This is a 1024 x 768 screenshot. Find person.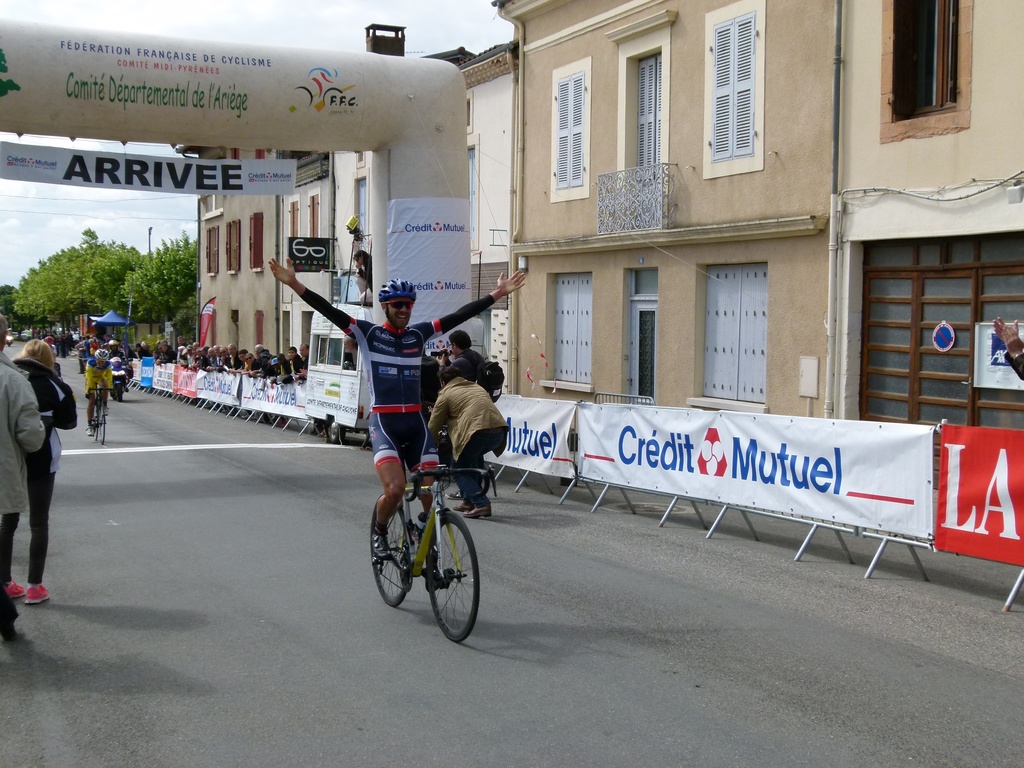
Bounding box: 12/339/81/606.
